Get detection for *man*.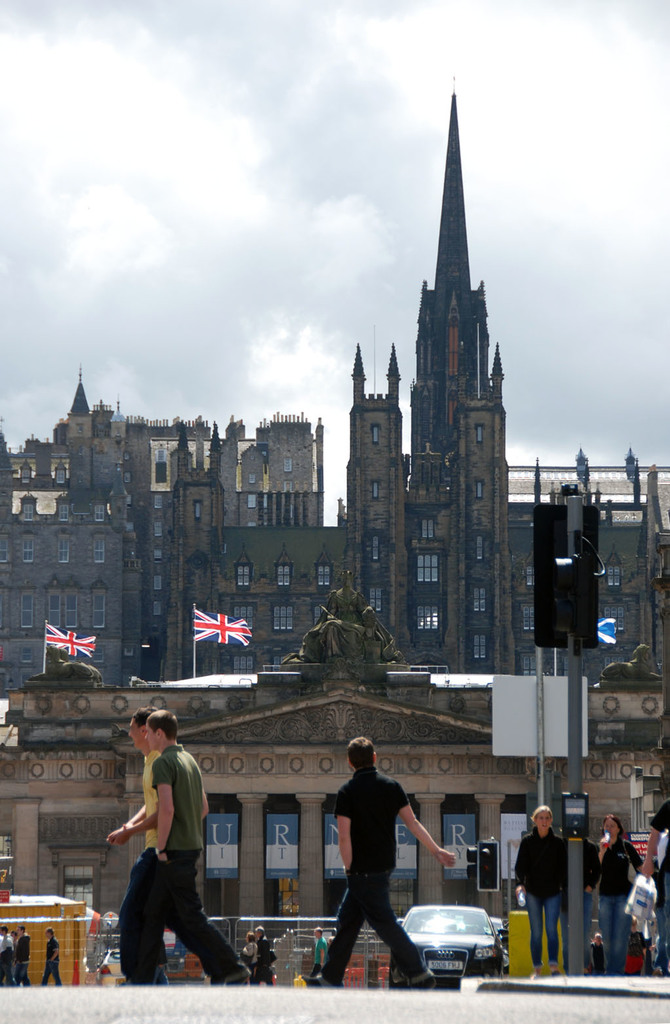
Detection: Rect(109, 706, 160, 983).
